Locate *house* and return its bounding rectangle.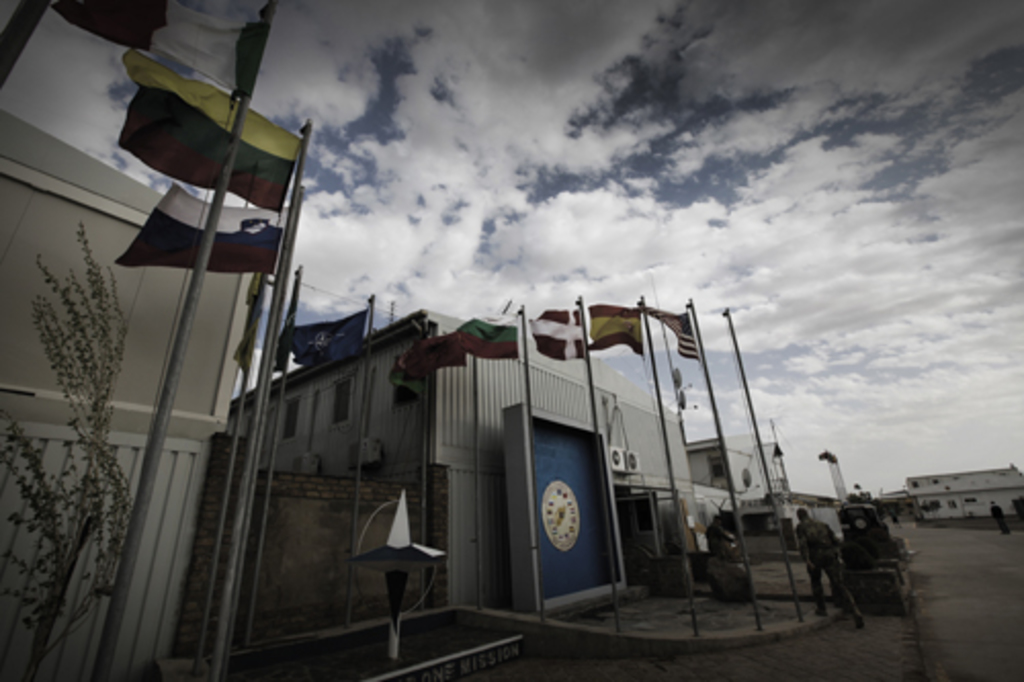
(left=899, top=469, right=1018, bottom=518).
